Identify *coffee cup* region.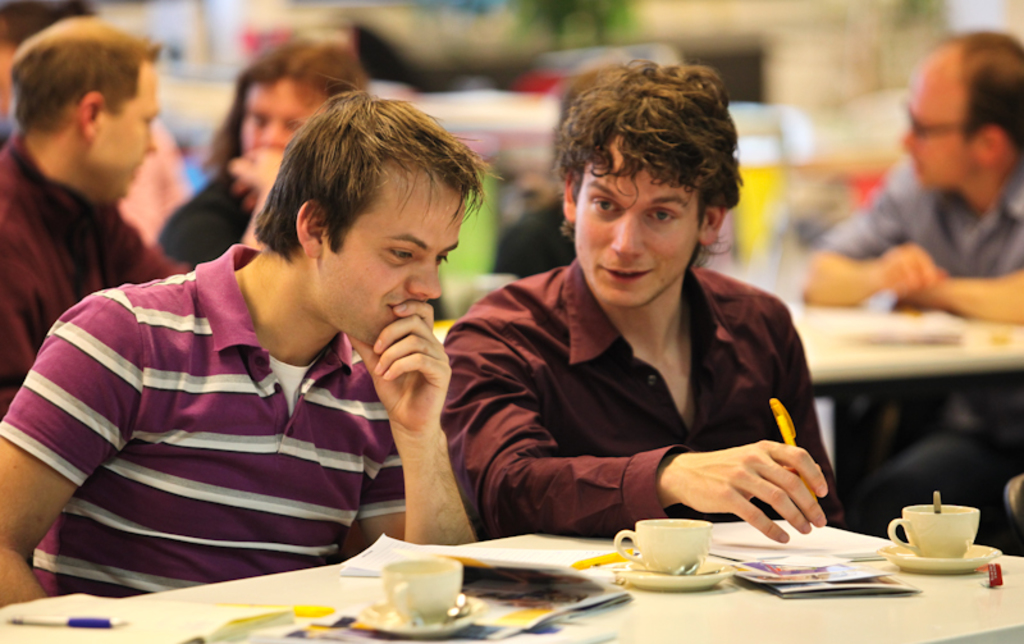
Region: BBox(380, 556, 463, 627).
